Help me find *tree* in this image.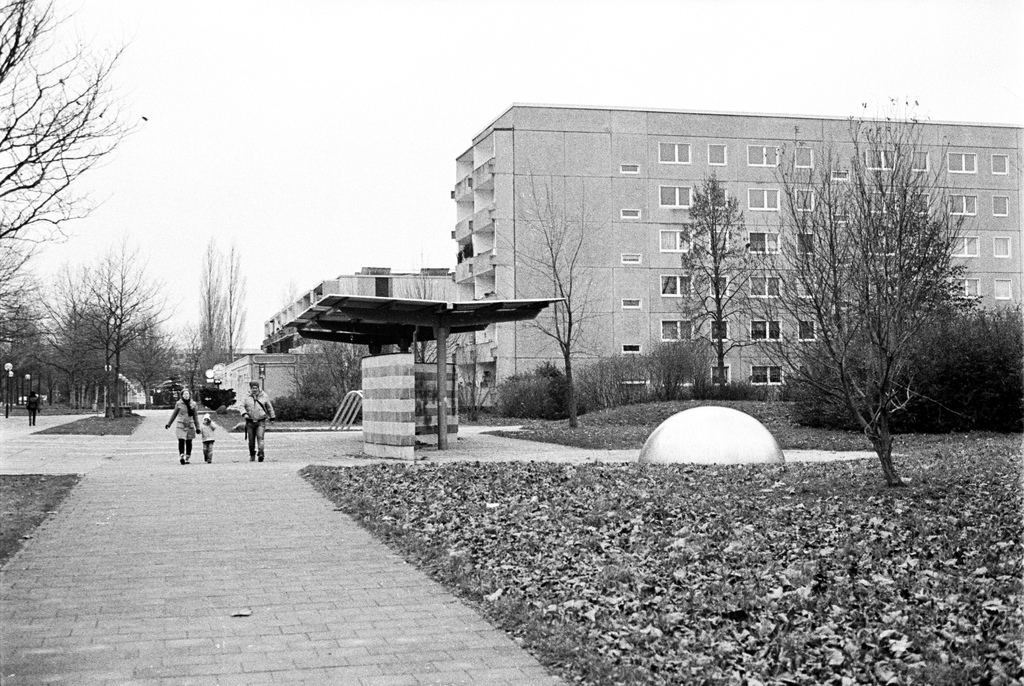
Found it: [188, 243, 243, 385].
